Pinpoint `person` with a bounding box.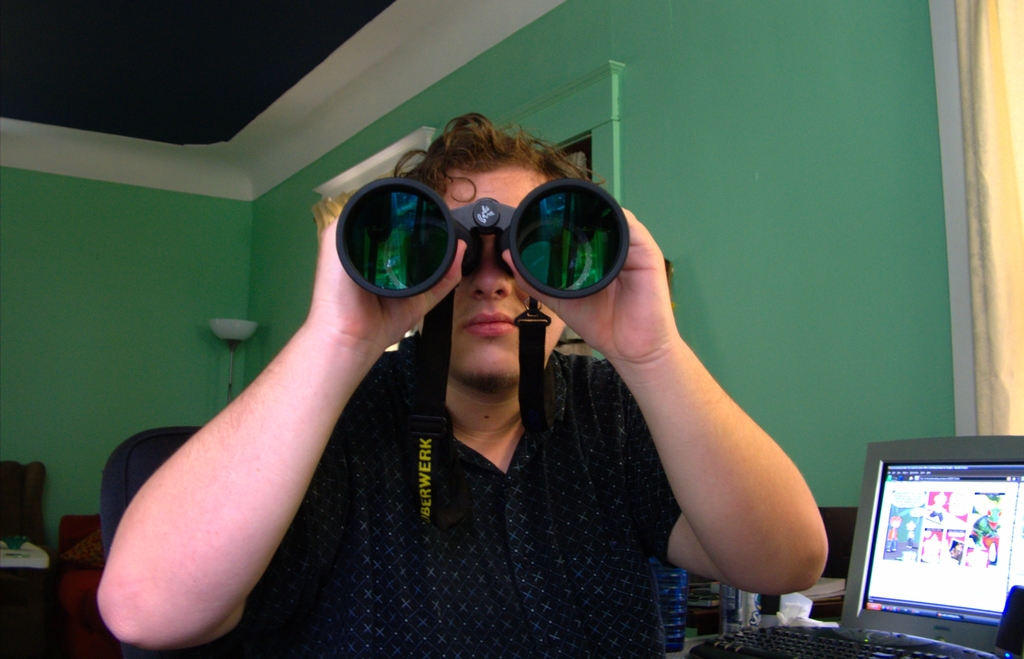
crop(97, 118, 828, 658).
